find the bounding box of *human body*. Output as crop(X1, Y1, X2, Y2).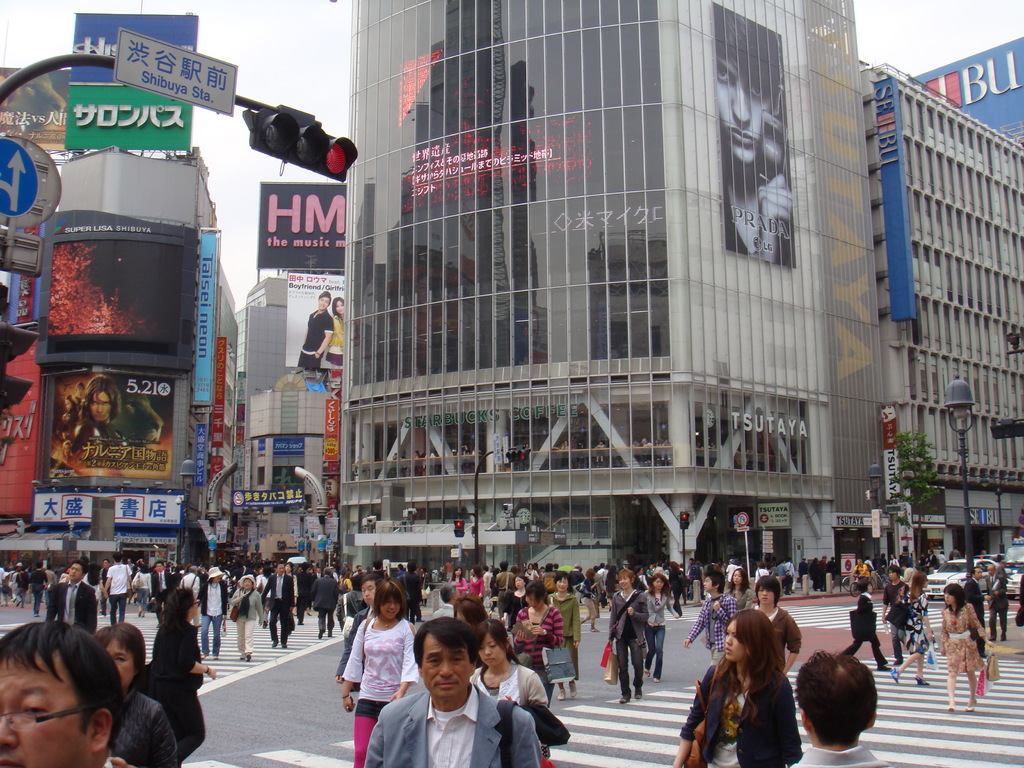
crop(93, 561, 111, 610).
